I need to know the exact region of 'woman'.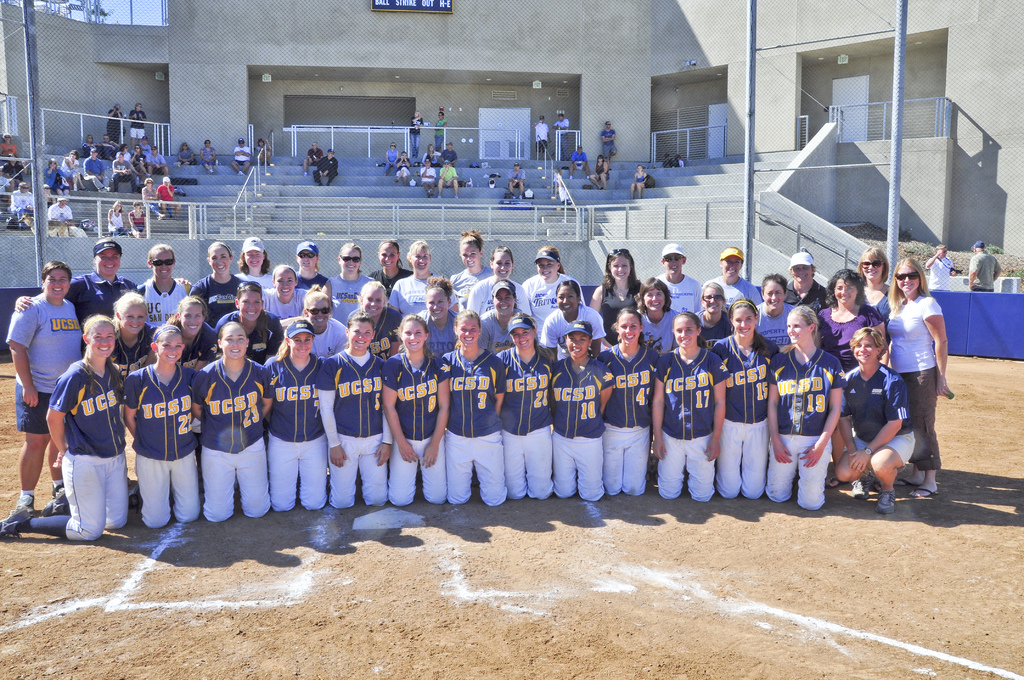
Region: <region>109, 198, 130, 239</region>.
